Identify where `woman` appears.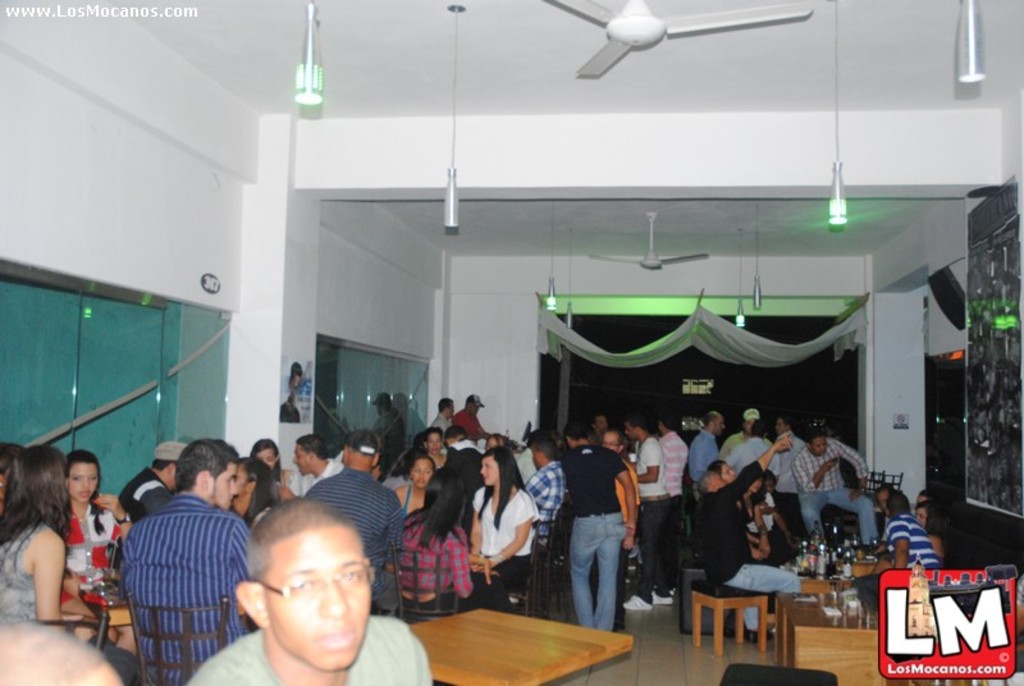
Appears at {"x1": 251, "y1": 440, "x2": 288, "y2": 497}.
